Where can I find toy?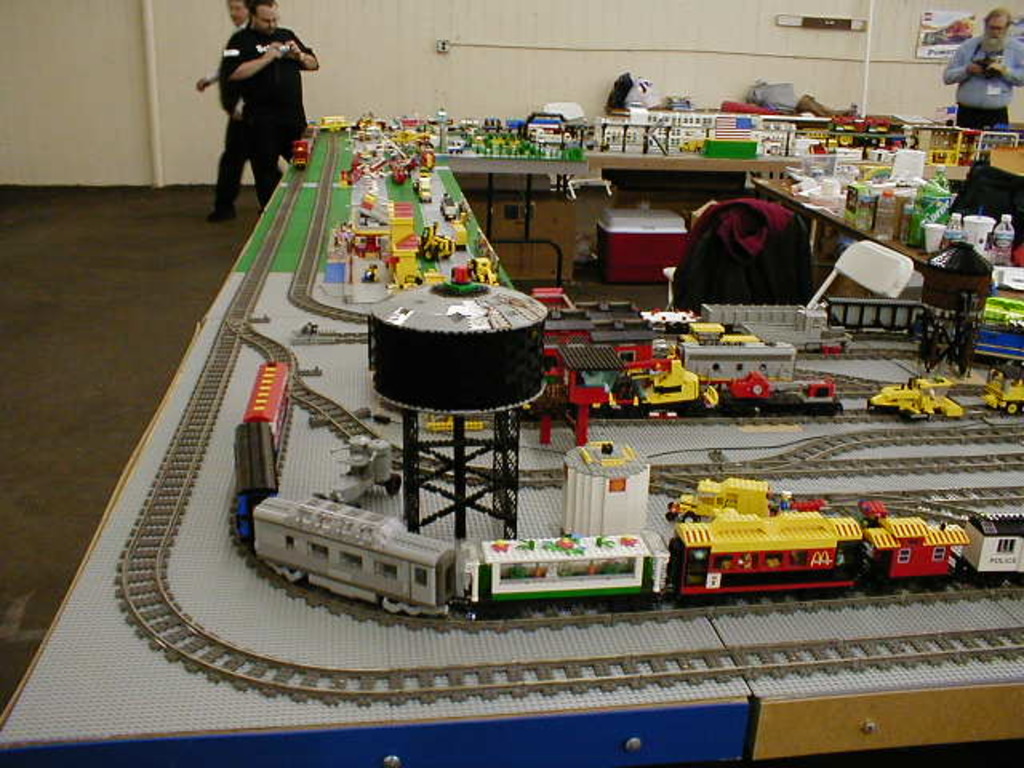
You can find it at box=[526, 322, 699, 451].
